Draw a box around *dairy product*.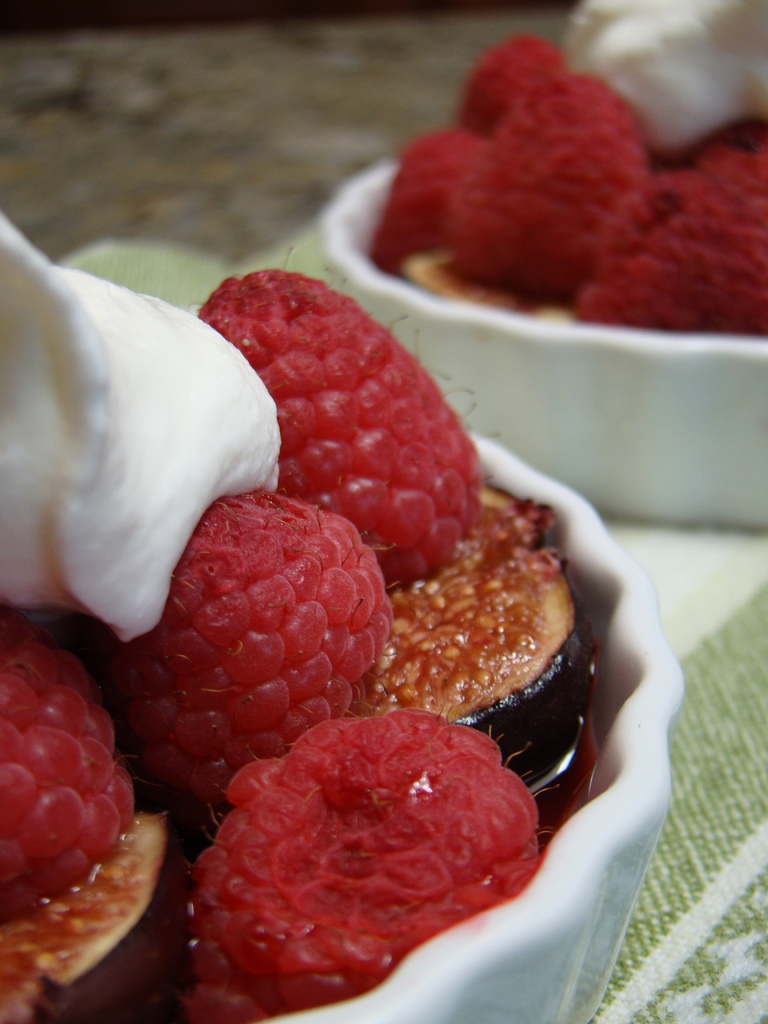
[left=546, top=0, right=767, bottom=171].
